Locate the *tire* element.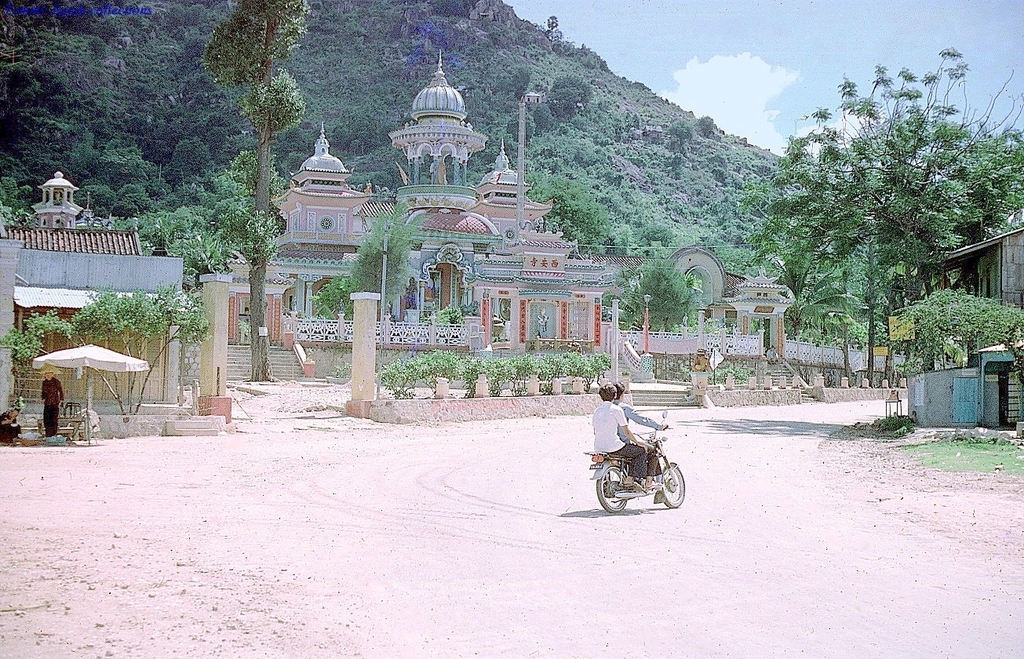
Element bbox: <bbox>595, 475, 630, 510</bbox>.
